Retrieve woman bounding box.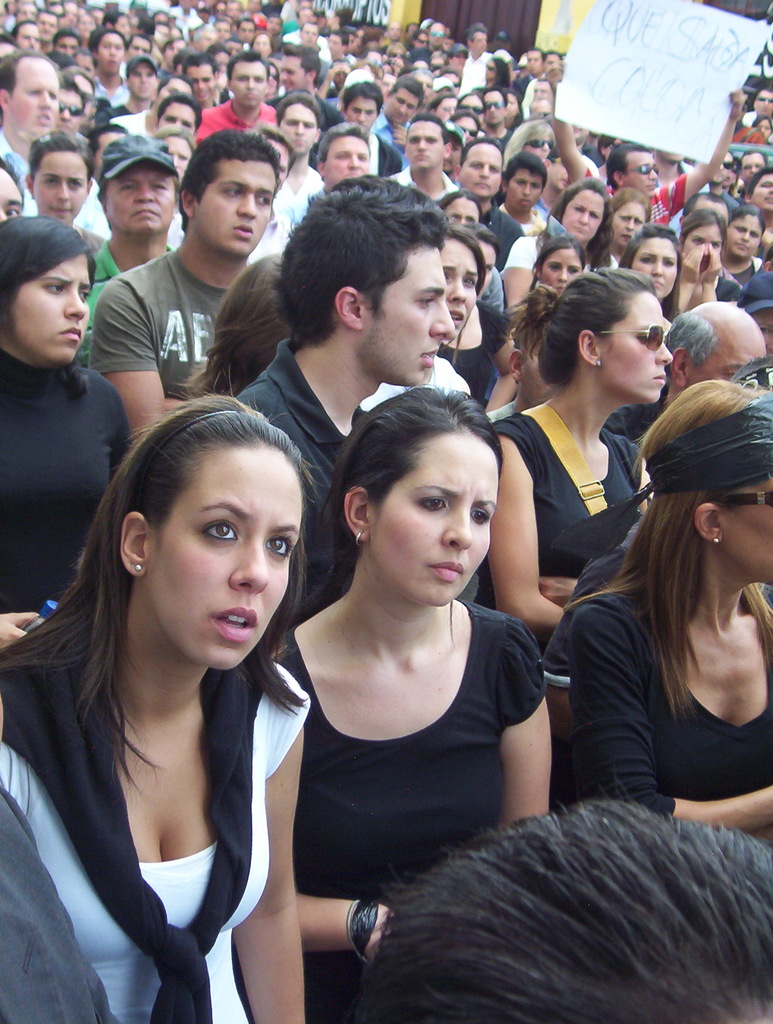
Bounding box: box=[557, 374, 772, 855].
